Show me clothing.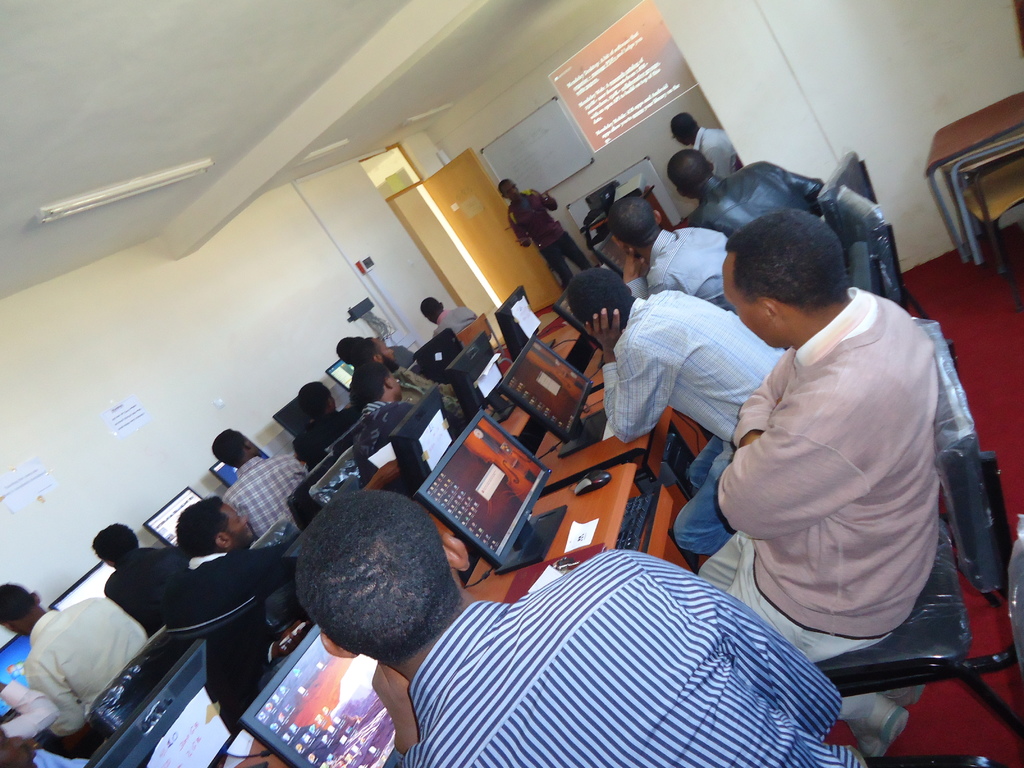
clothing is here: select_region(108, 544, 182, 632).
